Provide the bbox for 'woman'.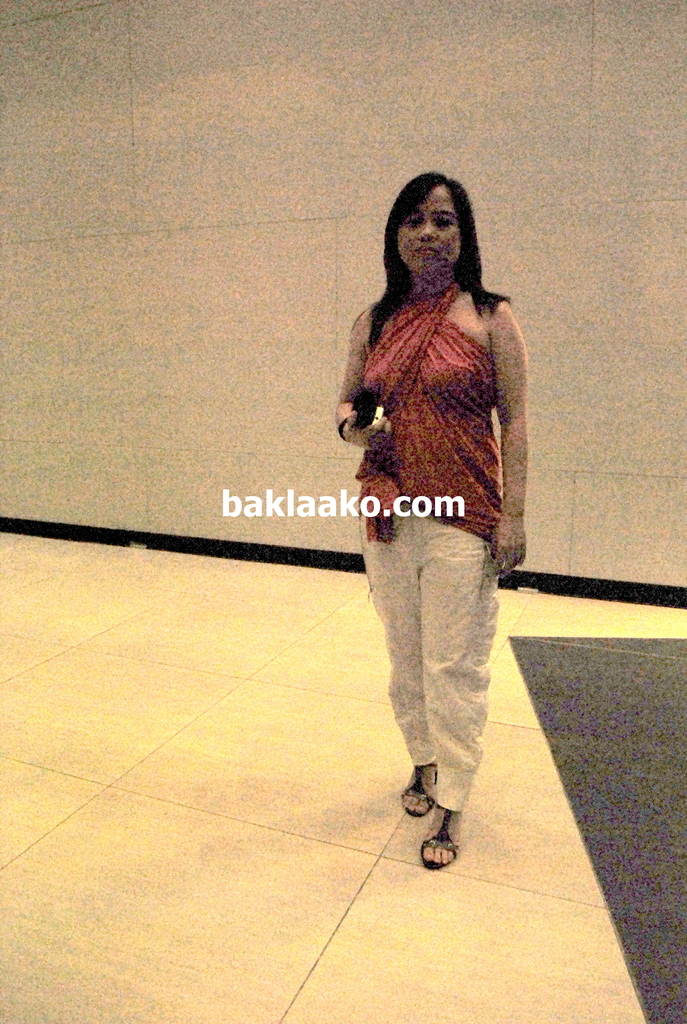
<bbox>331, 148, 535, 895</bbox>.
